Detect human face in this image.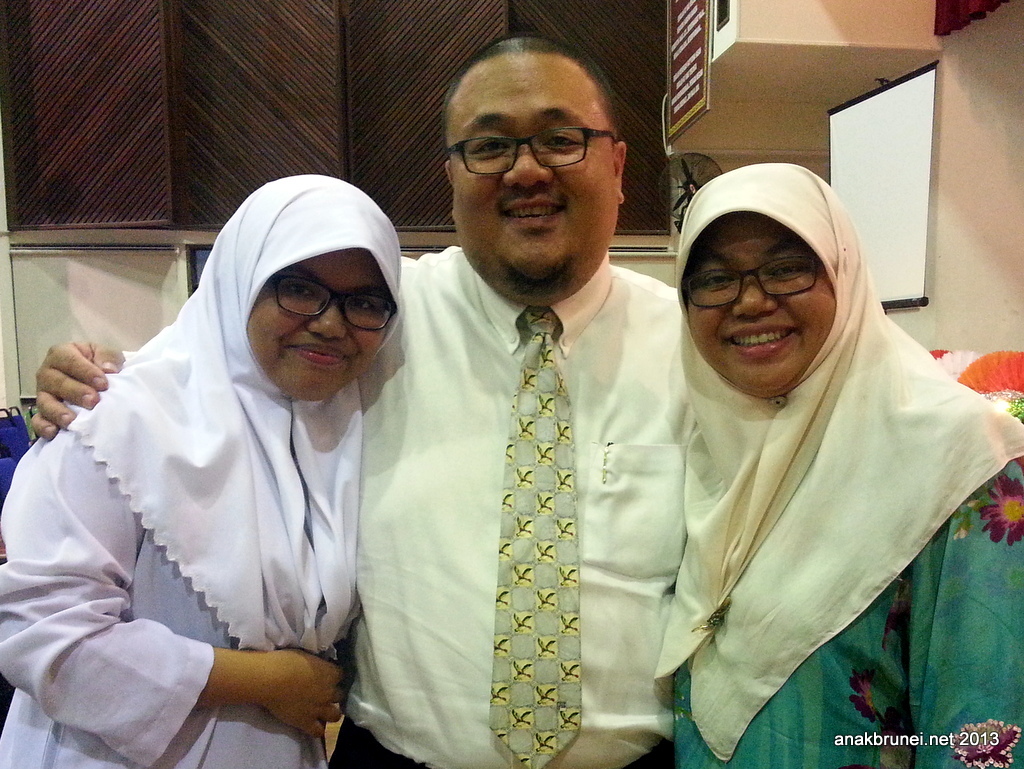
Detection: detection(247, 249, 390, 404).
